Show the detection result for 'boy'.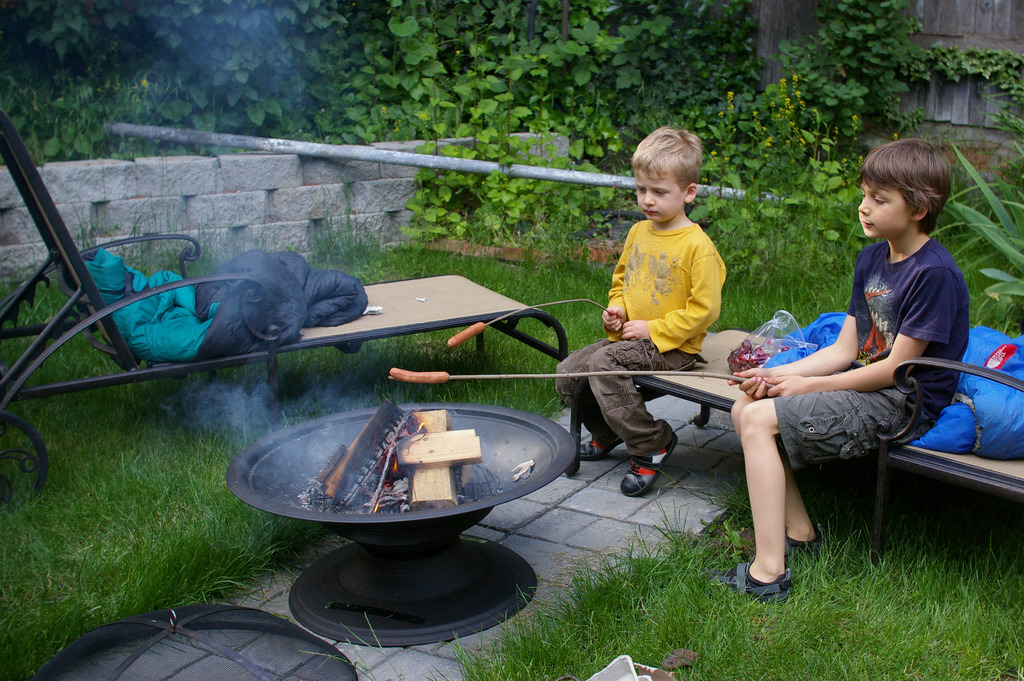
[726, 140, 973, 607].
